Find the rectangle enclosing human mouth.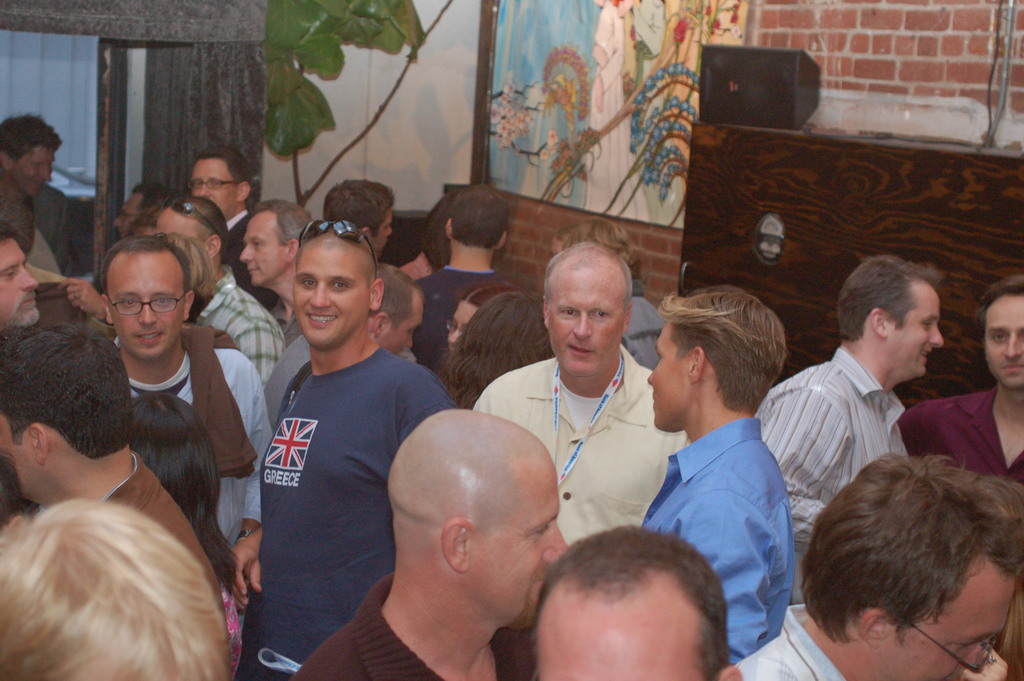
392,348,402,357.
